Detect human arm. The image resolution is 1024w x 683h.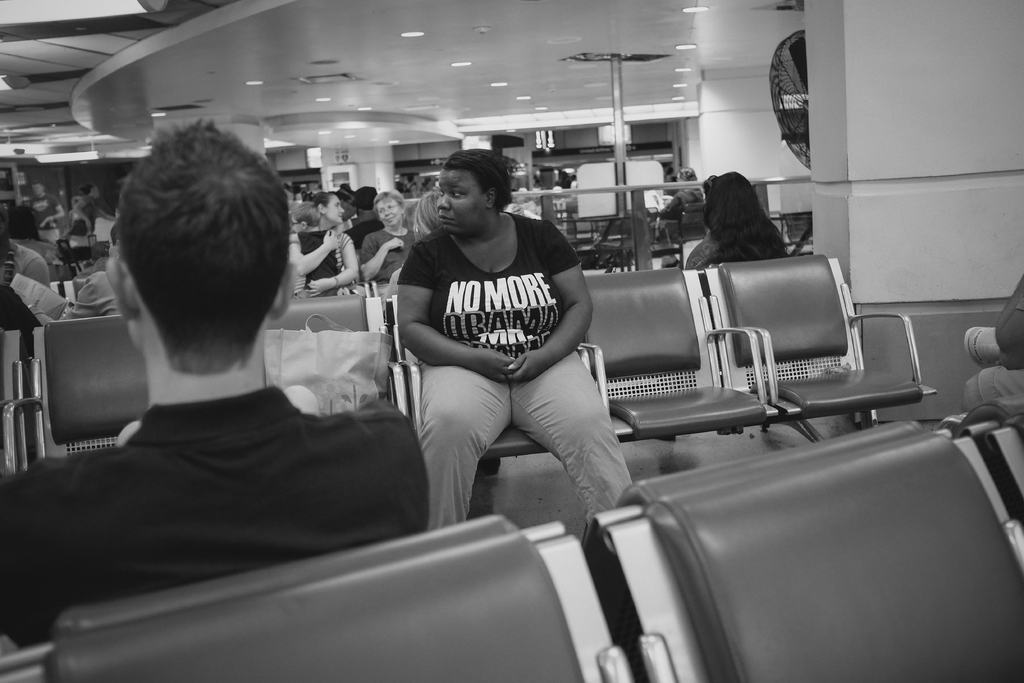
{"left": 358, "top": 235, "right": 403, "bottom": 284}.
